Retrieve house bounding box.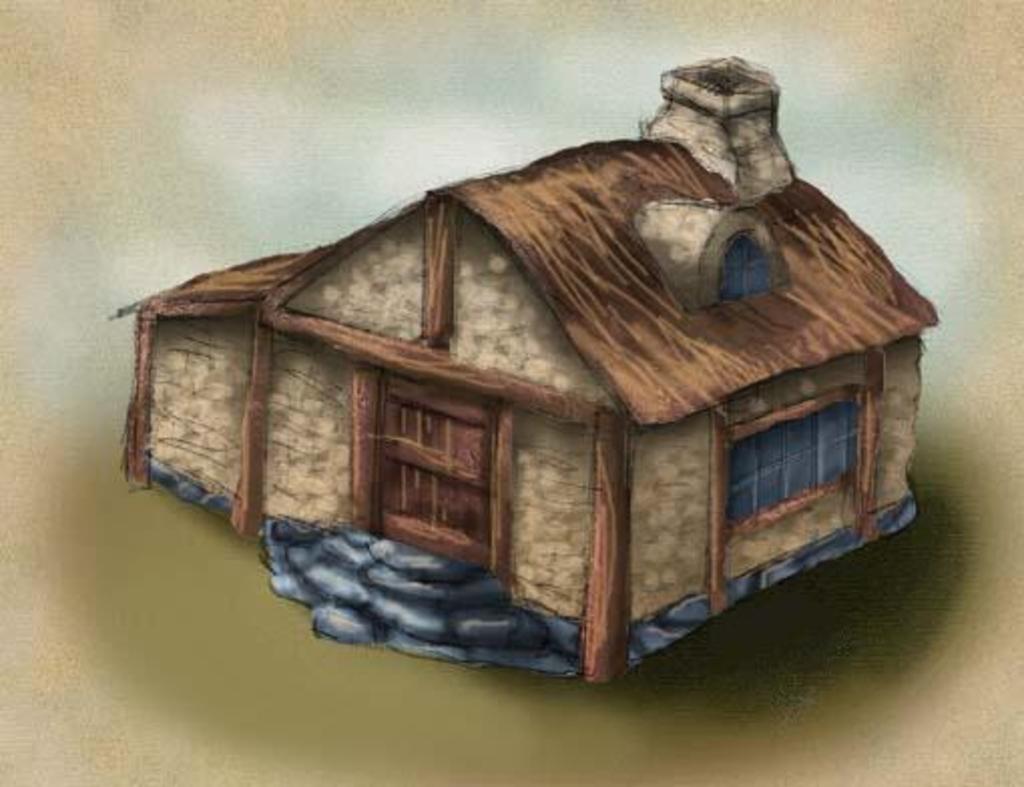
Bounding box: region(104, 48, 936, 685).
